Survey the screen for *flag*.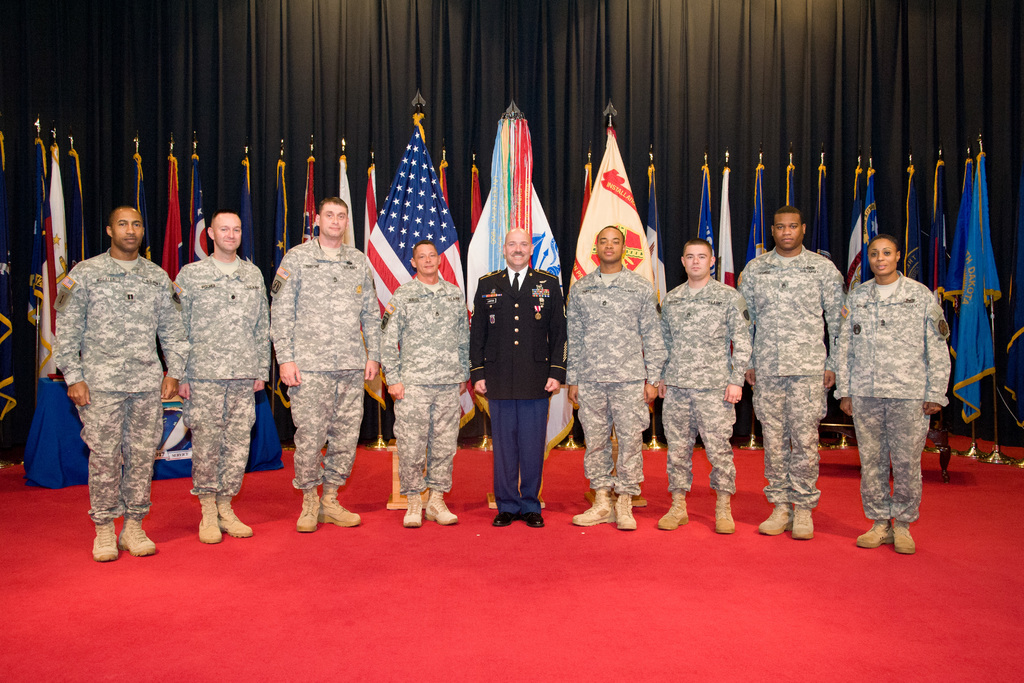
Survey found: x1=954 y1=156 x2=1004 y2=413.
